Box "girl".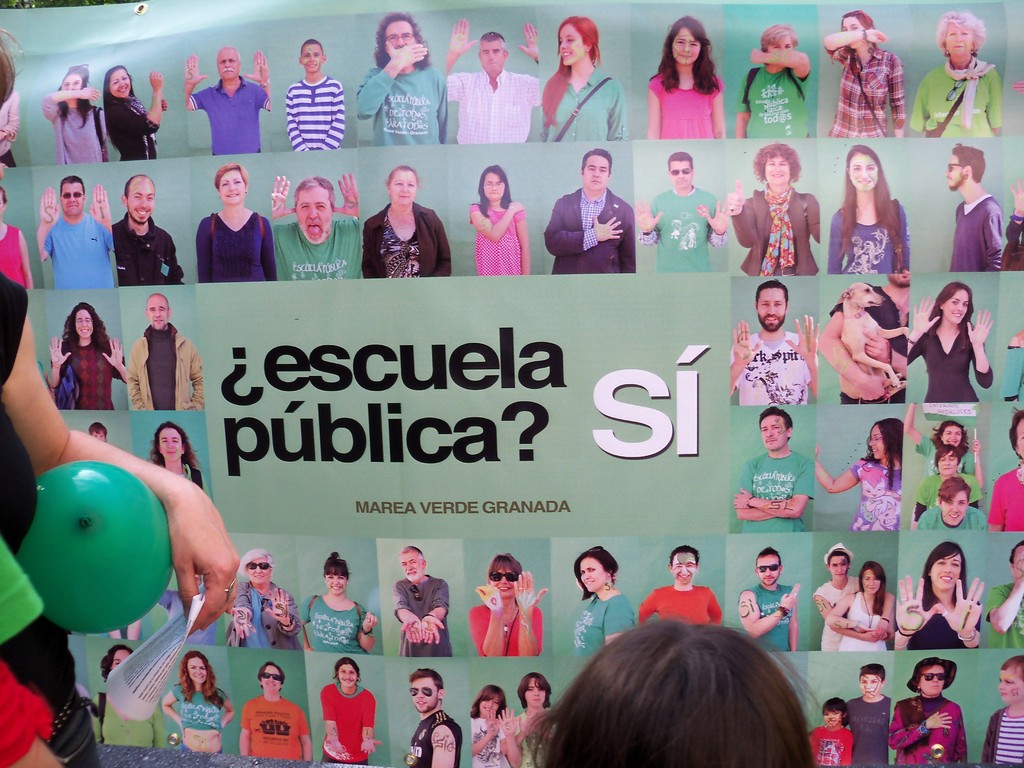
106 67 165 161.
